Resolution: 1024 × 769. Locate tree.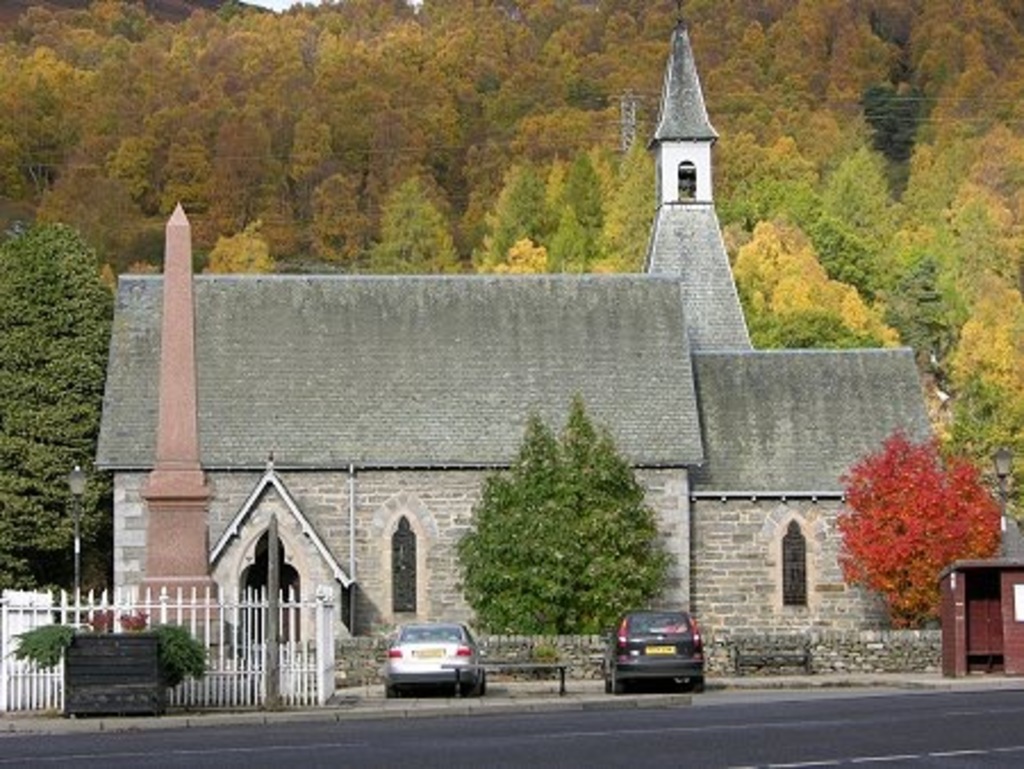
(740,214,833,303).
